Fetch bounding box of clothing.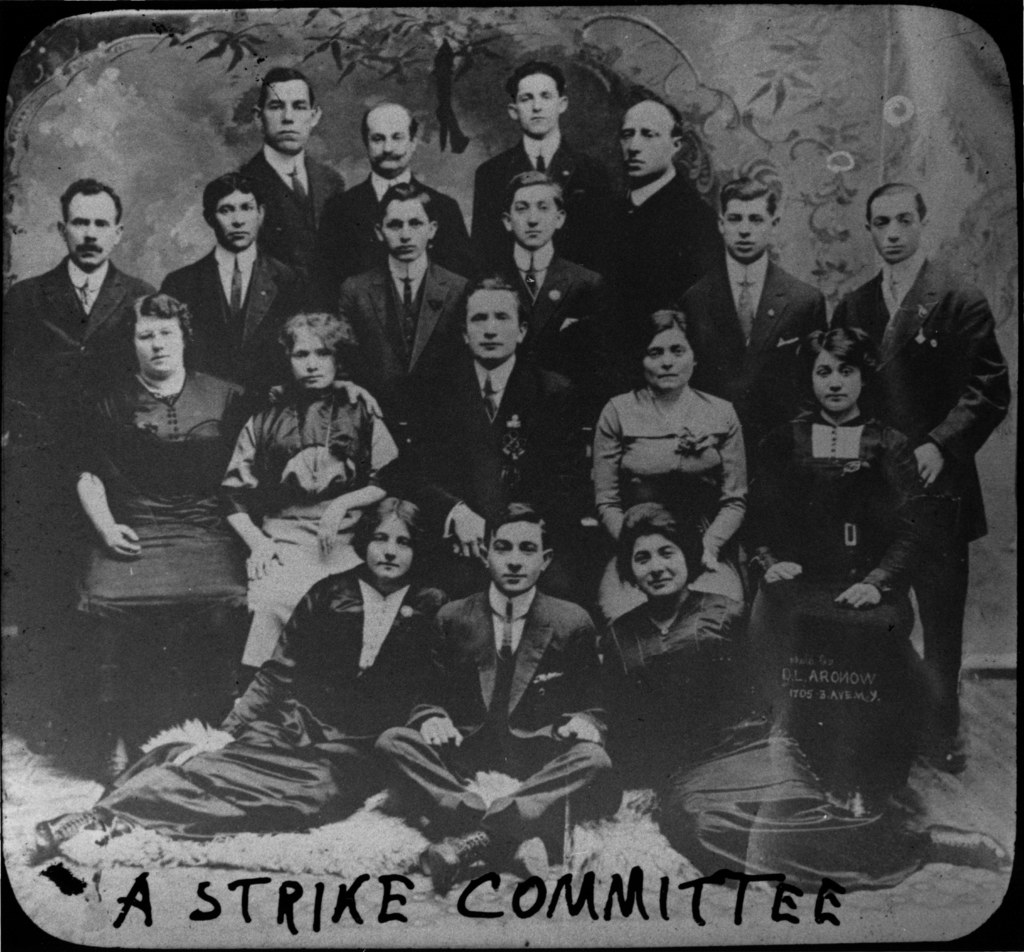
Bbox: [x1=372, y1=579, x2=618, y2=830].
